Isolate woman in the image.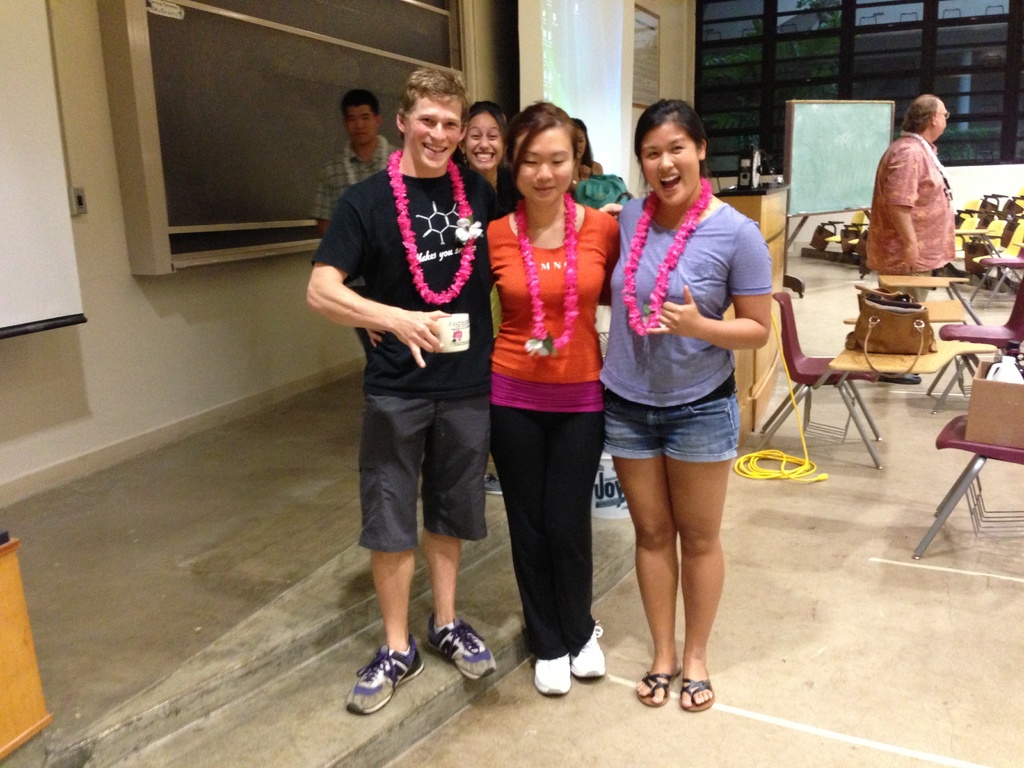
Isolated region: box(475, 113, 618, 673).
